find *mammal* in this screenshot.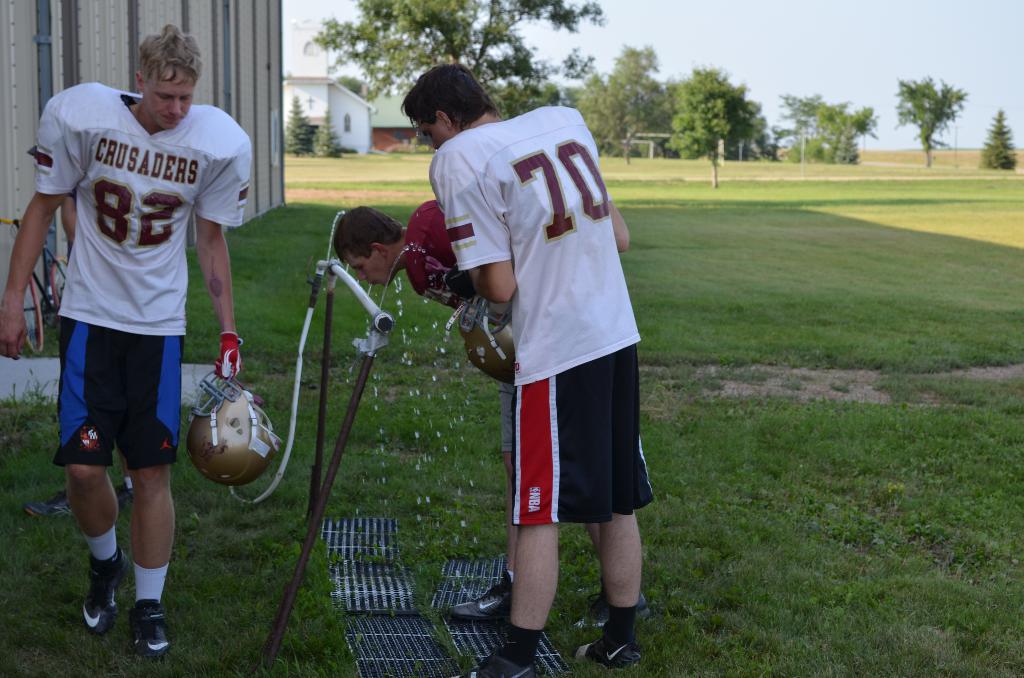
The bounding box for *mammal* is box(0, 22, 253, 663).
